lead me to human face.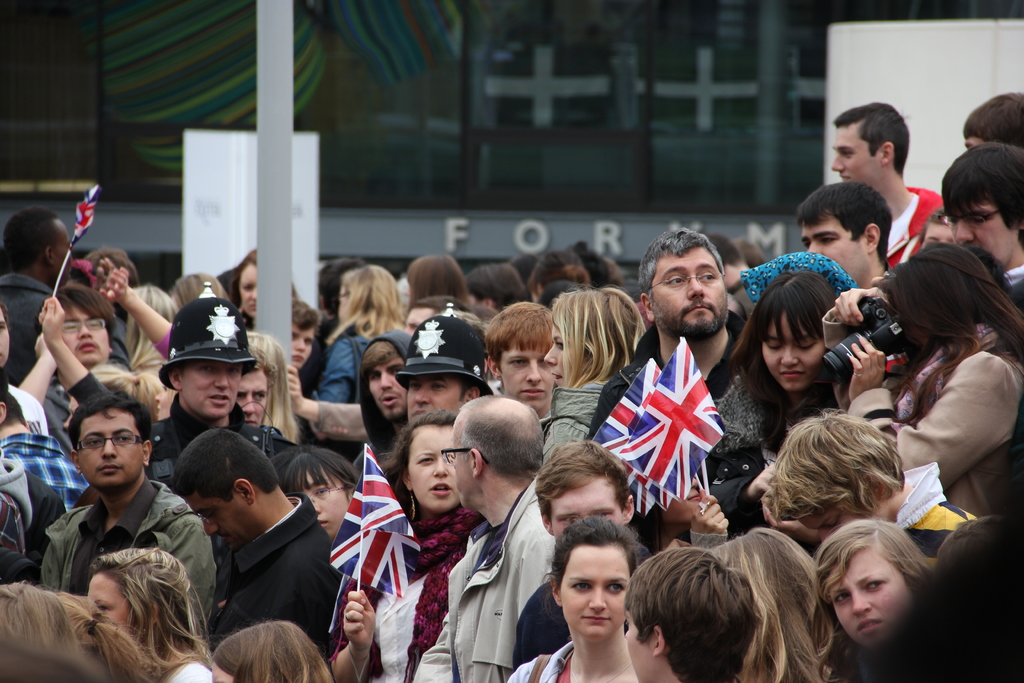
Lead to l=292, t=325, r=312, b=368.
